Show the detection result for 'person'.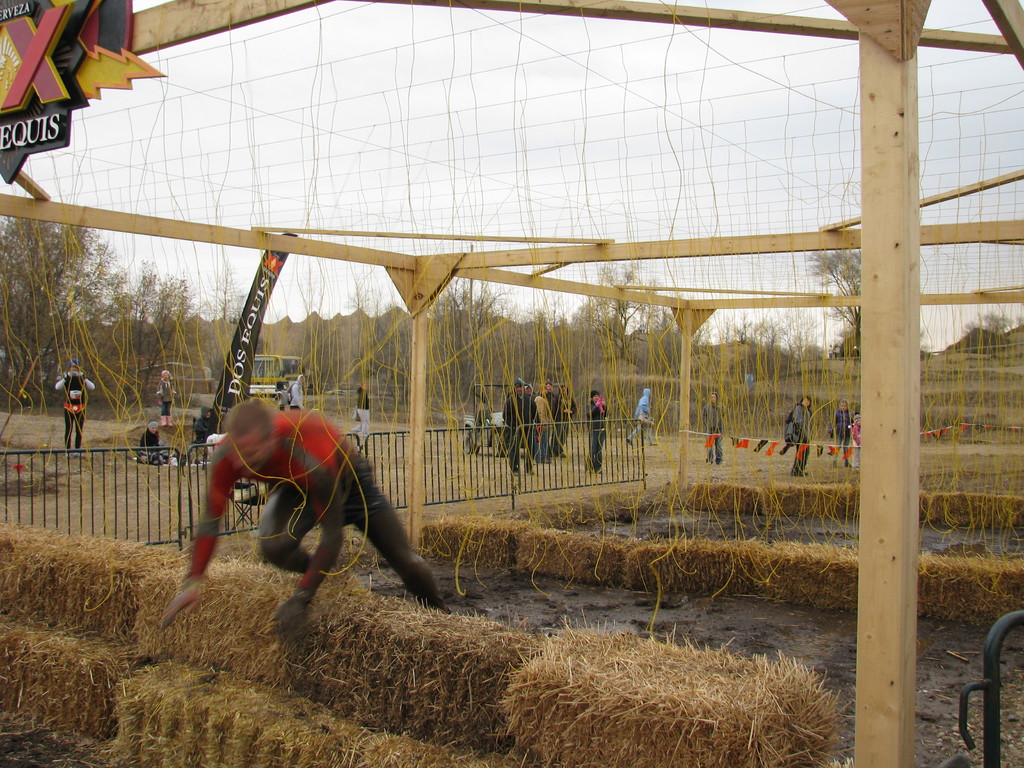
<box>135,414,172,456</box>.
